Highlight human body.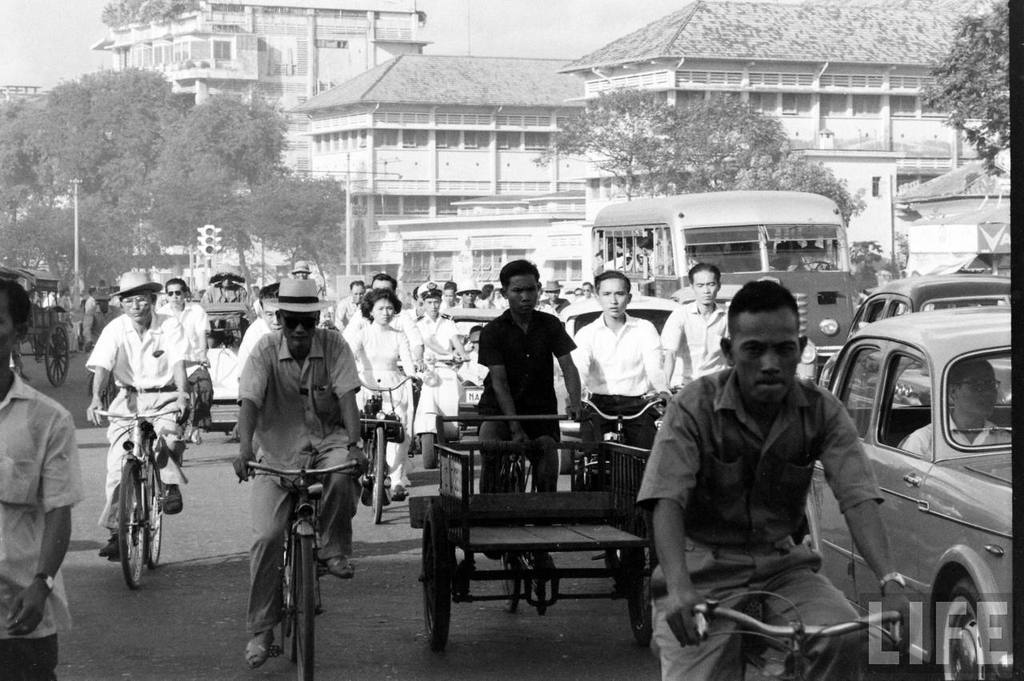
Highlighted region: 82 295 96 346.
